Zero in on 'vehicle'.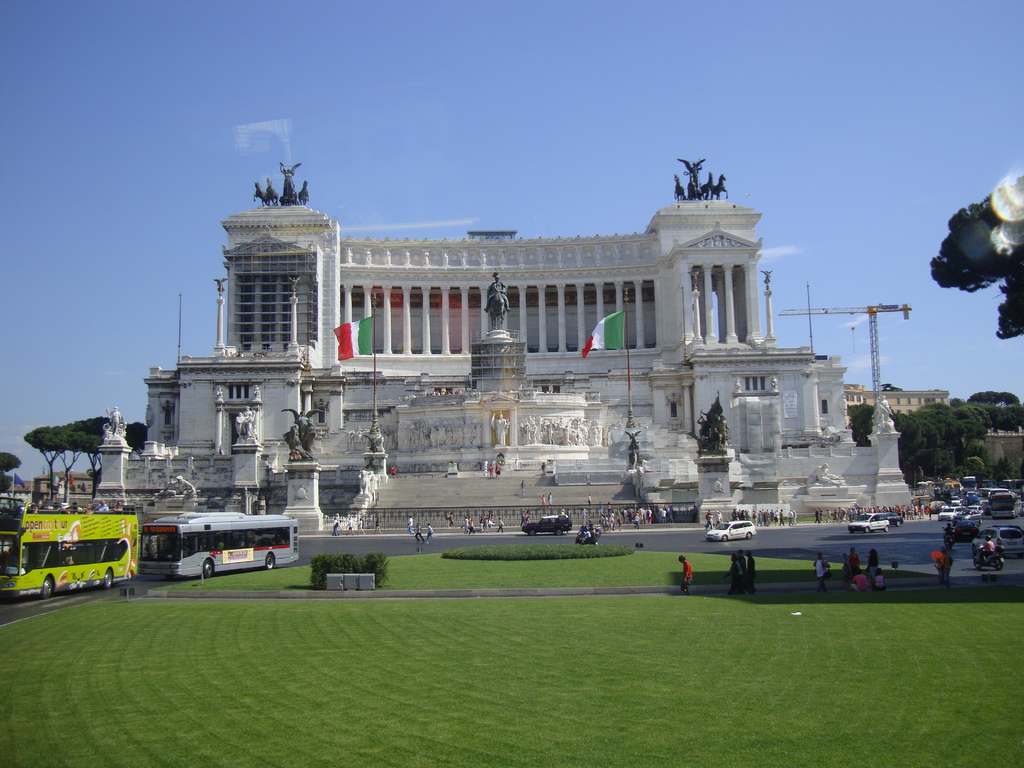
Zeroed in: 703/516/758/541.
